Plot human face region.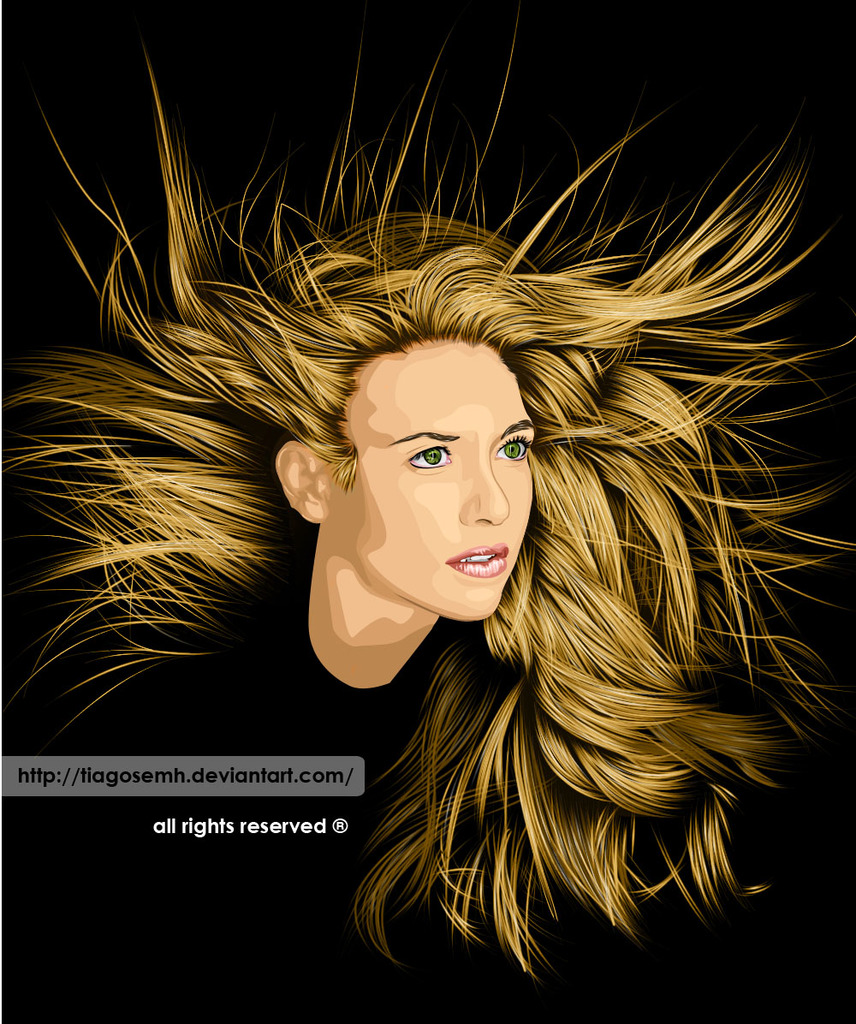
Plotted at bbox=[389, 355, 569, 627].
